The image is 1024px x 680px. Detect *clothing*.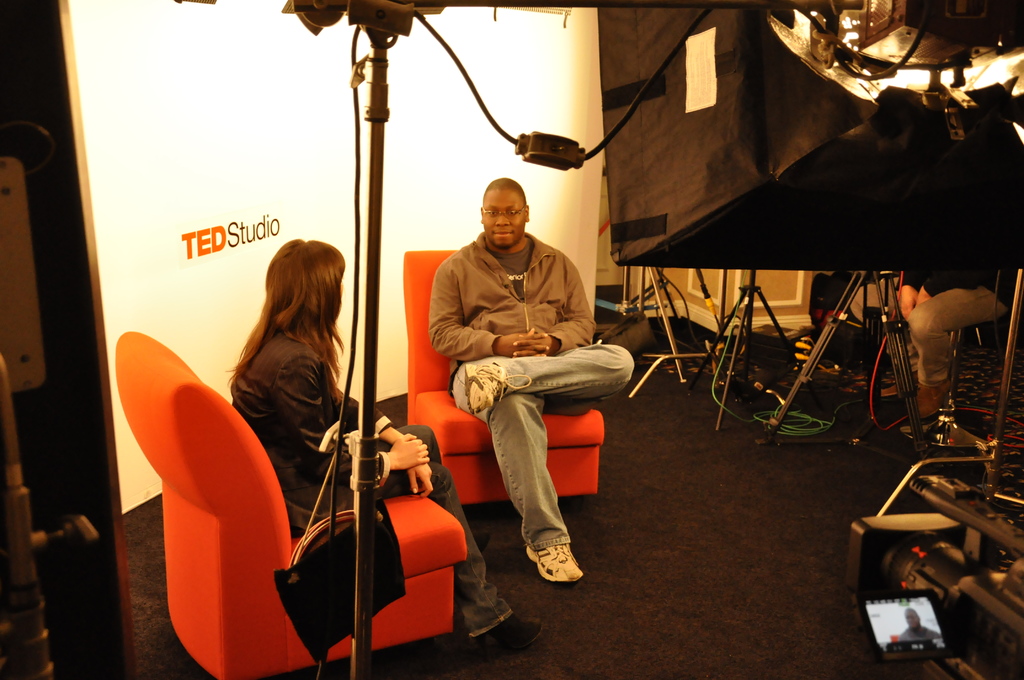
Detection: bbox(897, 624, 941, 640).
